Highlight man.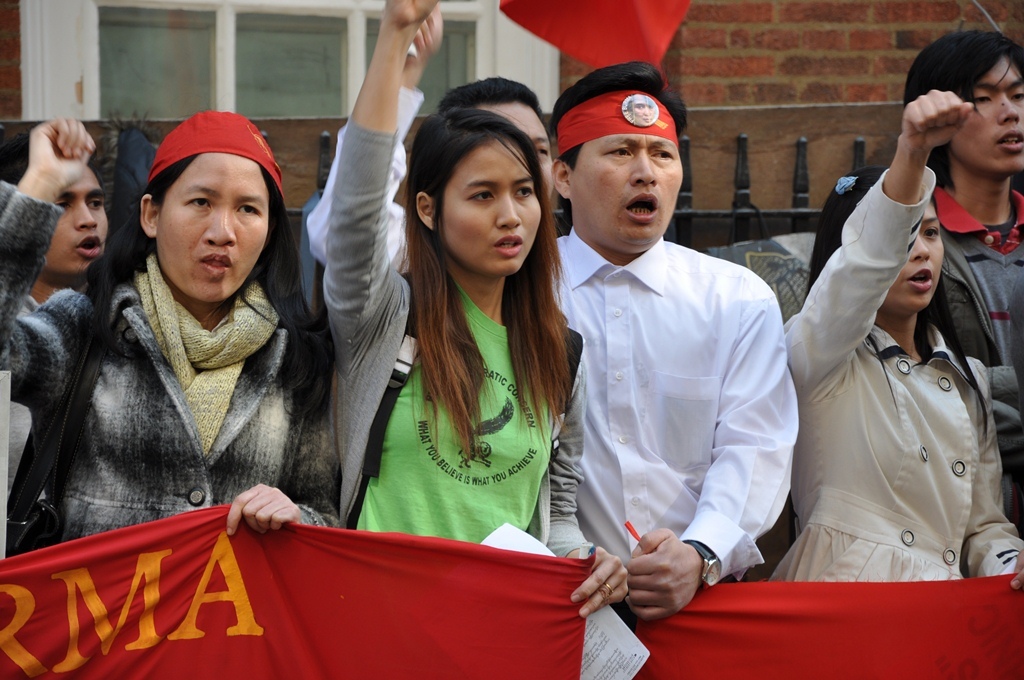
Highlighted region: bbox=[305, 3, 564, 278].
